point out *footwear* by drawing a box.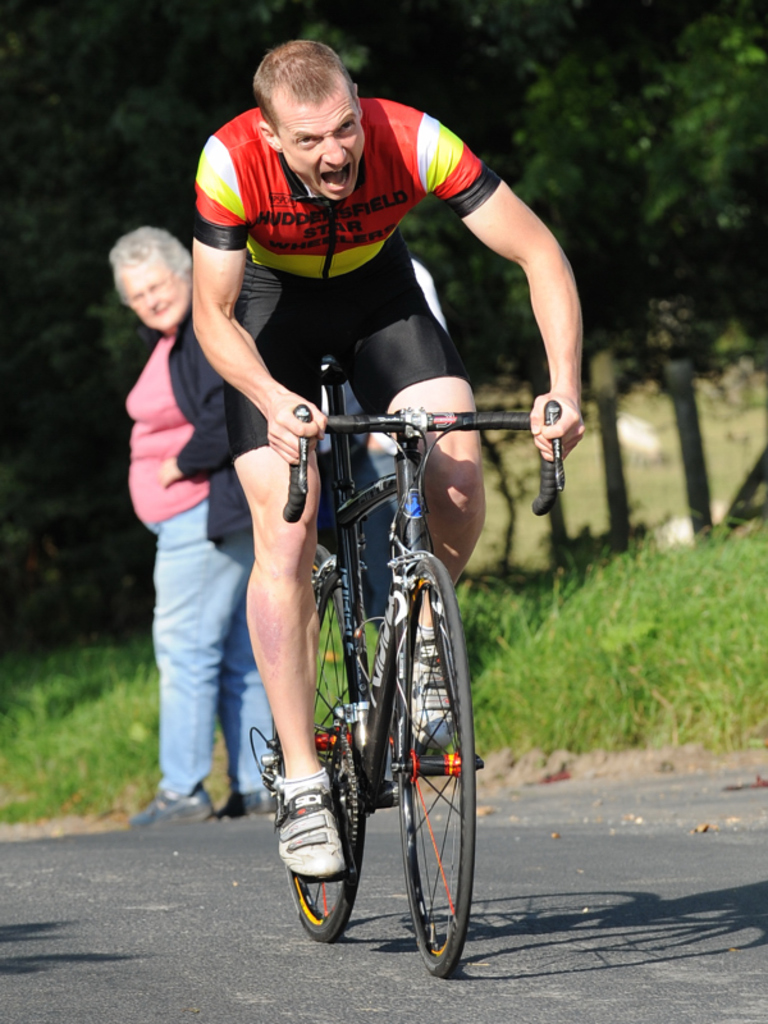
bbox=(212, 782, 278, 819).
